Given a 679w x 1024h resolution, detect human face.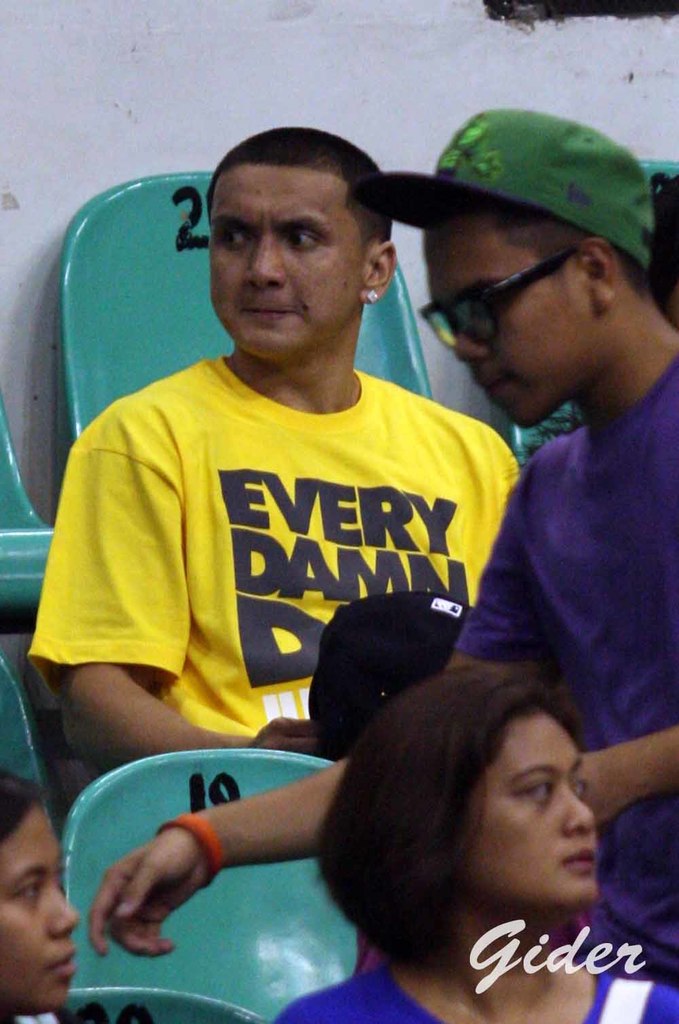
0/801/76/1013.
